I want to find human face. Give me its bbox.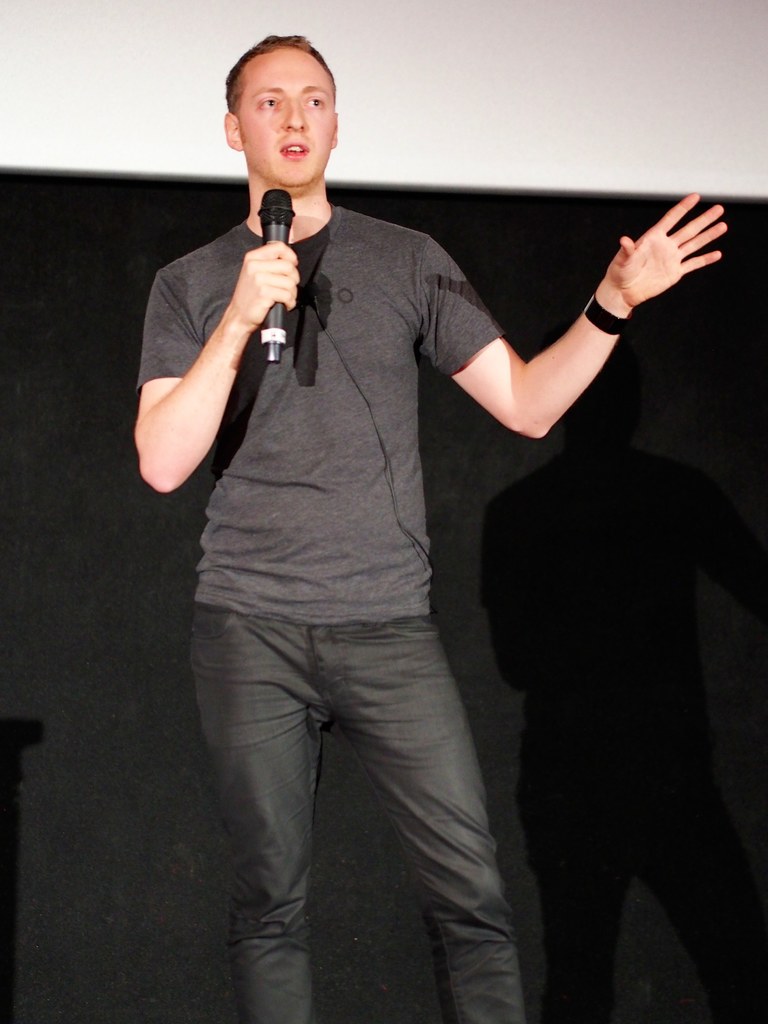
237/42/335/187.
